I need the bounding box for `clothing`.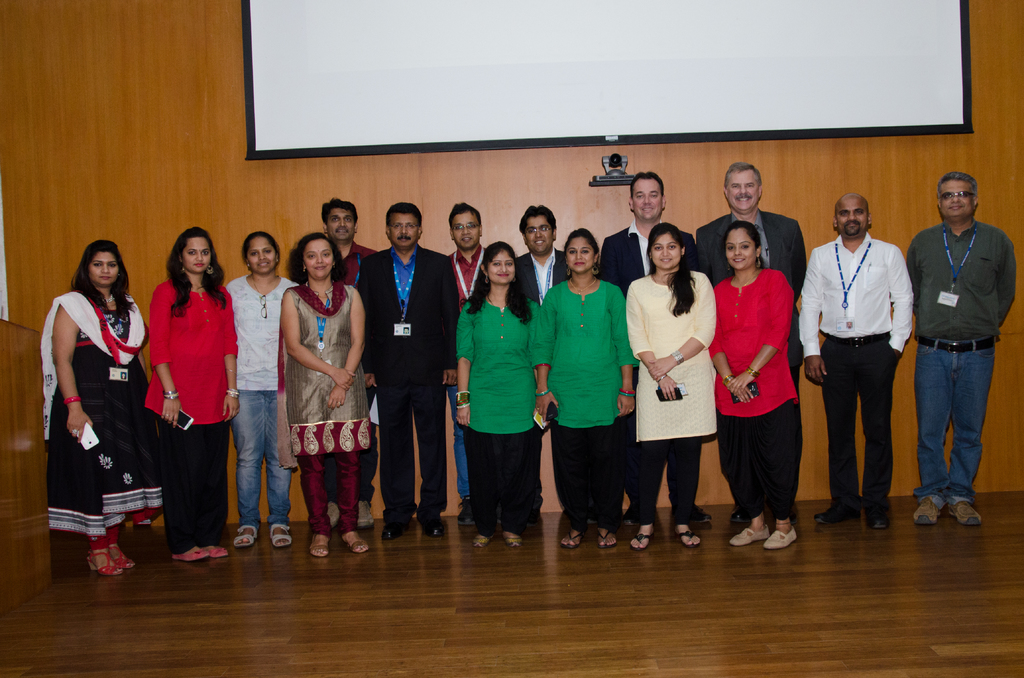
Here it is: Rect(543, 278, 640, 511).
